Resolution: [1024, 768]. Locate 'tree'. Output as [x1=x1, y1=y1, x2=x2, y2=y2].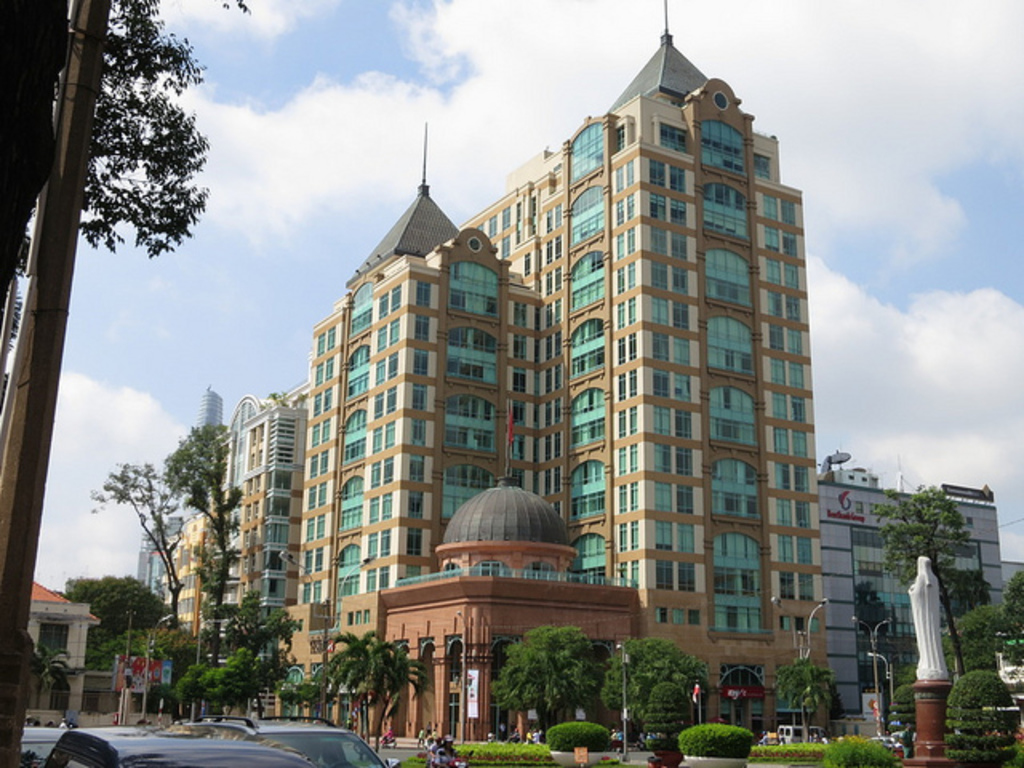
[x1=0, y1=0, x2=218, y2=264].
